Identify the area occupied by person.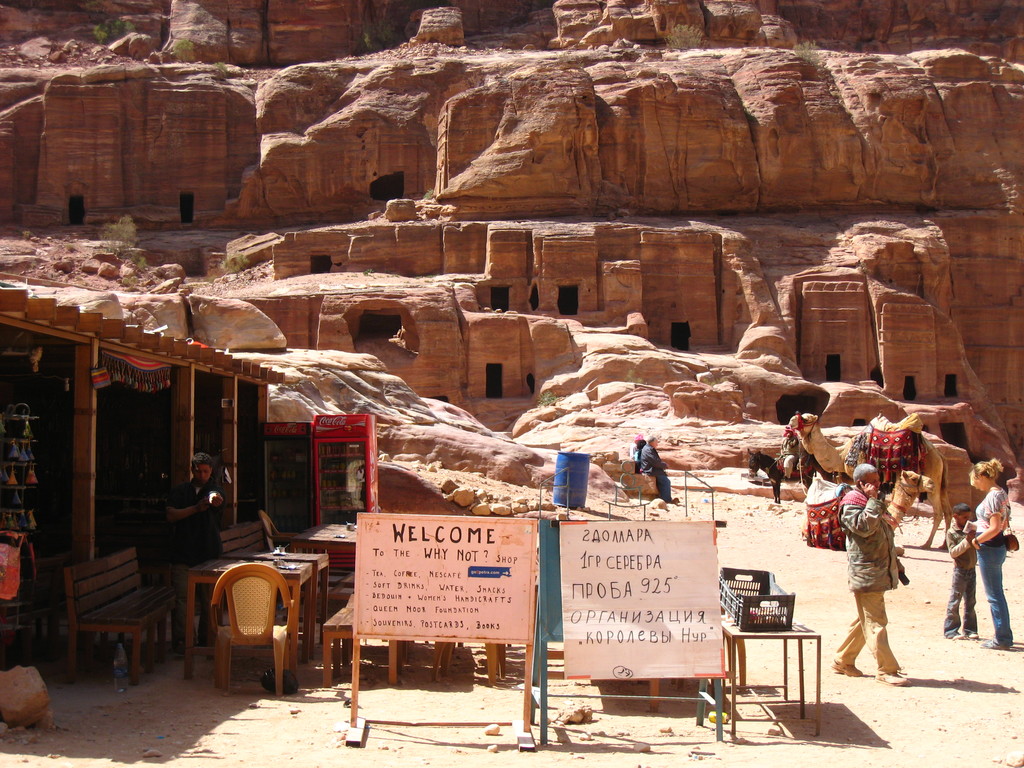
Area: 972,460,1009,650.
